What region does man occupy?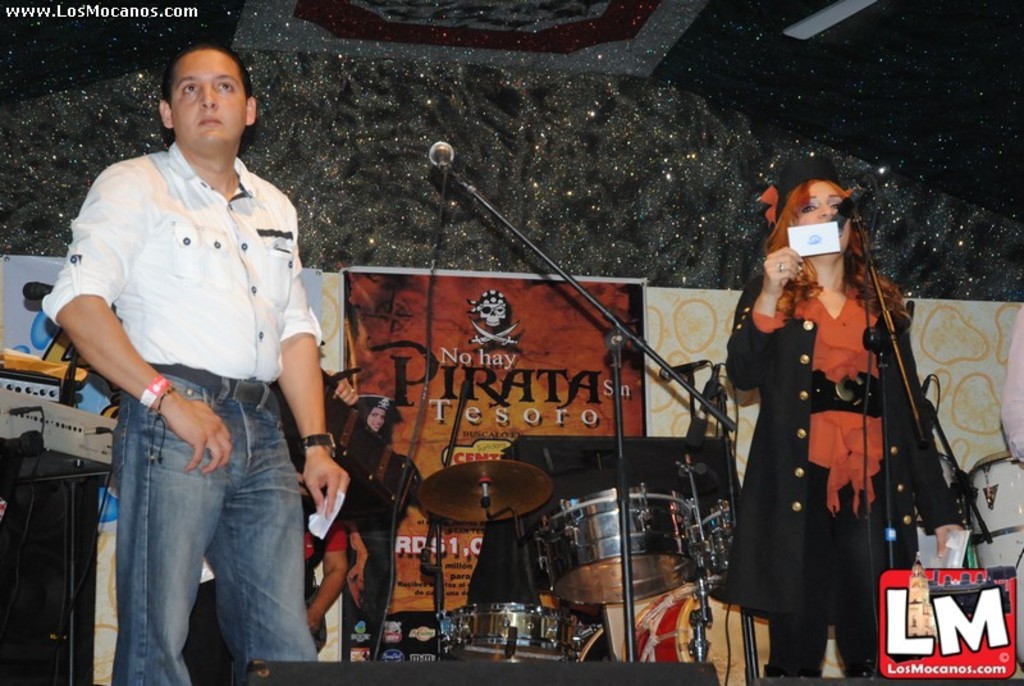
bbox(41, 36, 343, 685).
